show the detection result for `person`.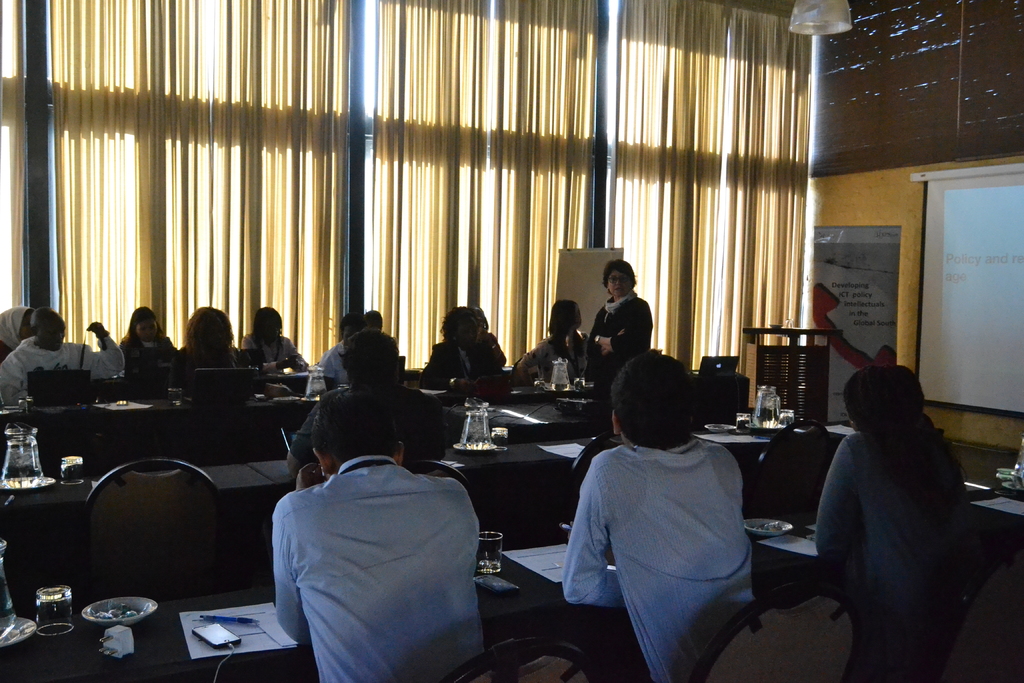
bbox(173, 304, 254, 389).
